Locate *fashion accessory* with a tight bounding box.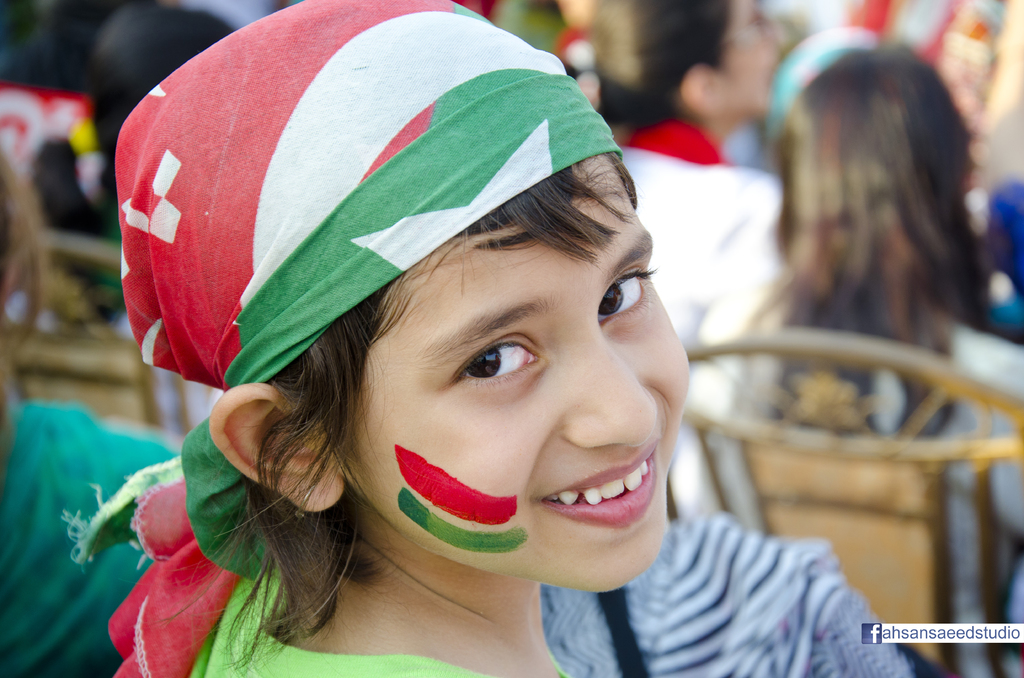
<region>294, 483, 314, 521</region>.
